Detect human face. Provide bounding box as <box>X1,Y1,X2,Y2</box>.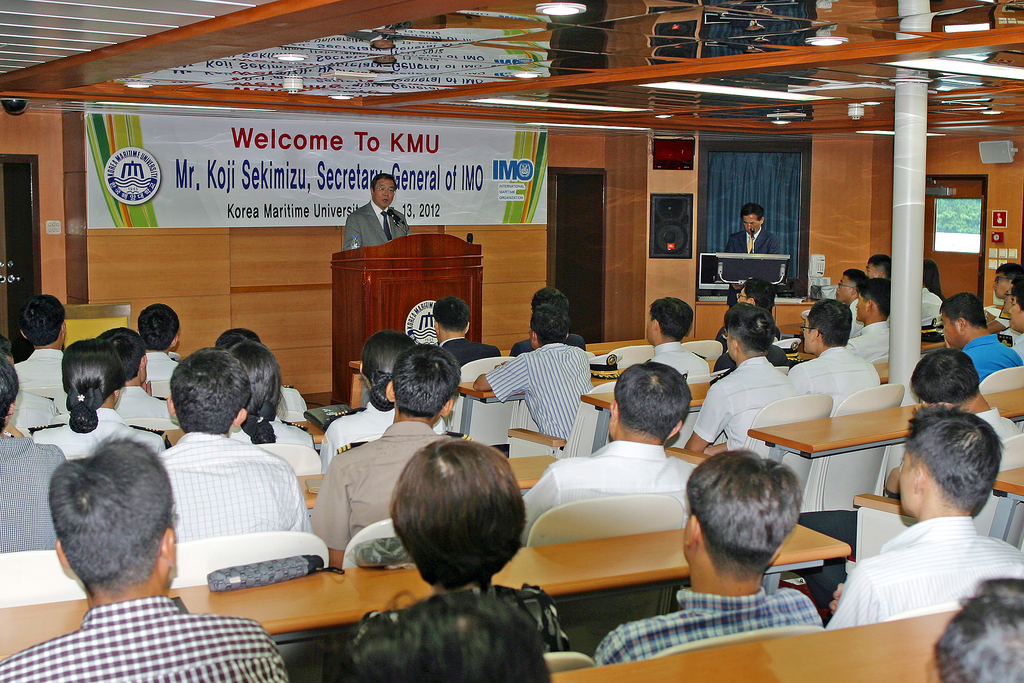
<box>732,290,750,303</box>.
